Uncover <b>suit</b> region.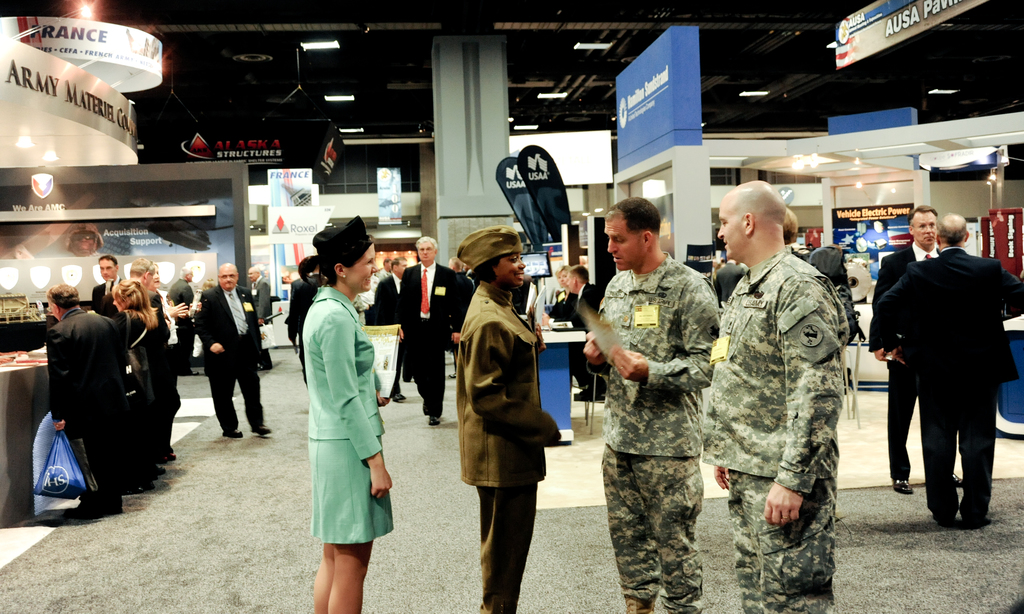
Uncovered: region(867, 247, 1023, 516).
